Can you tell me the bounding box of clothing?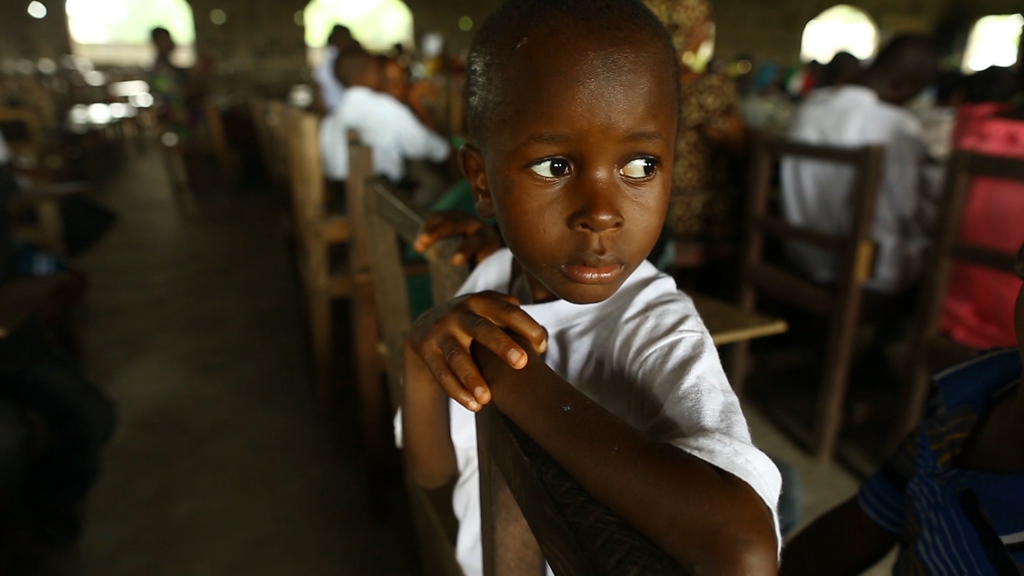
bbox=[318, 81, 454, 193].
